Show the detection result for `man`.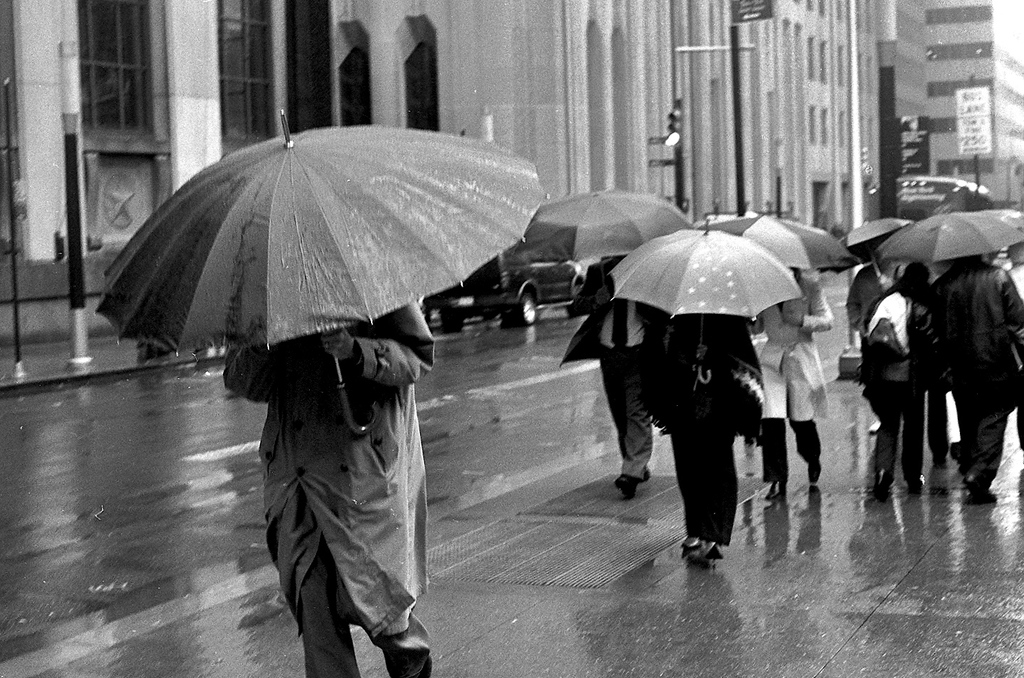
(left=555, top=248, right=659, bottom=494).
